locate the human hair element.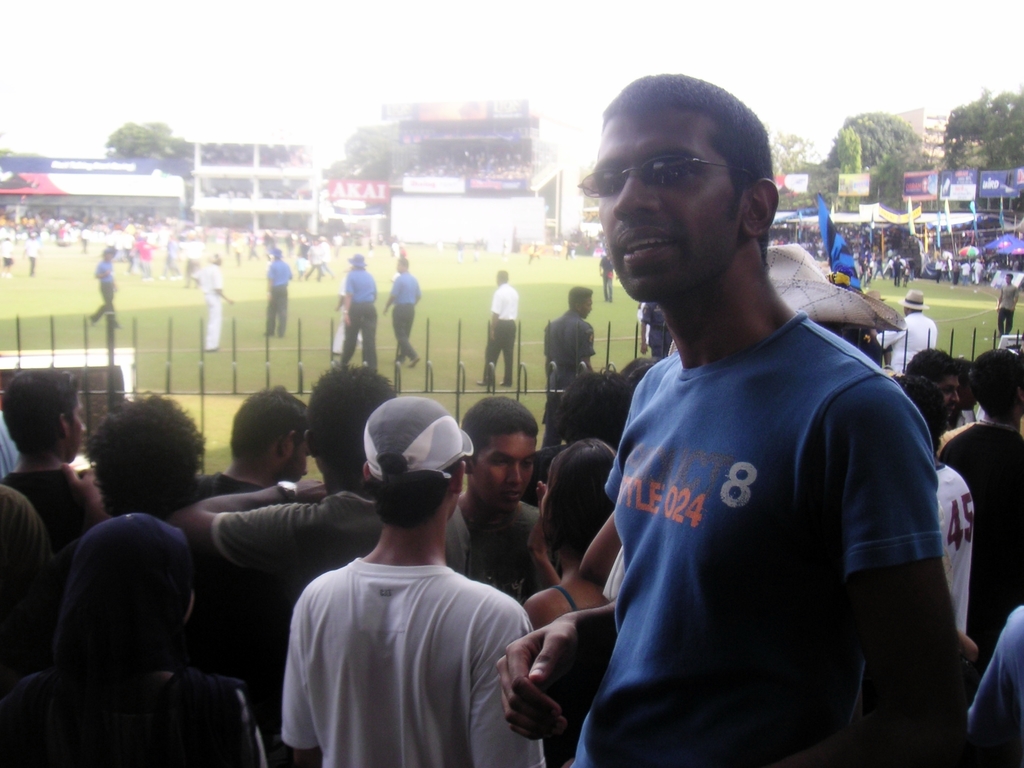
Element bbox: Rect(905, 344, 956, 387).
